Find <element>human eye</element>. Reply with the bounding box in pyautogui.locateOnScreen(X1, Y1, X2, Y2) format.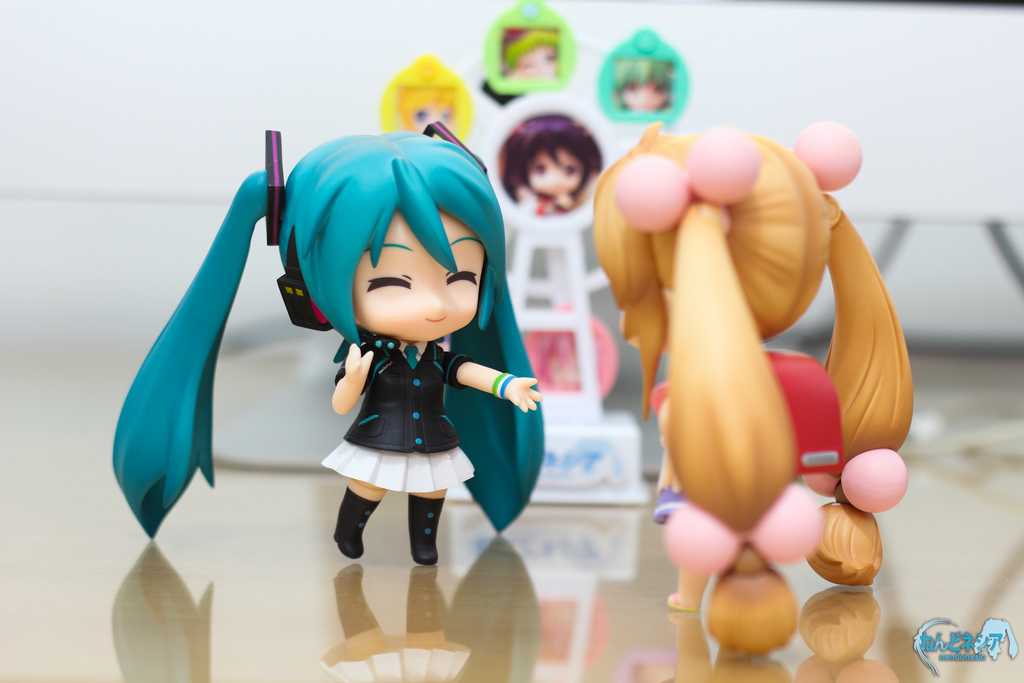
pyautogui.locateOnScreen(360, 260, 419, 299).
